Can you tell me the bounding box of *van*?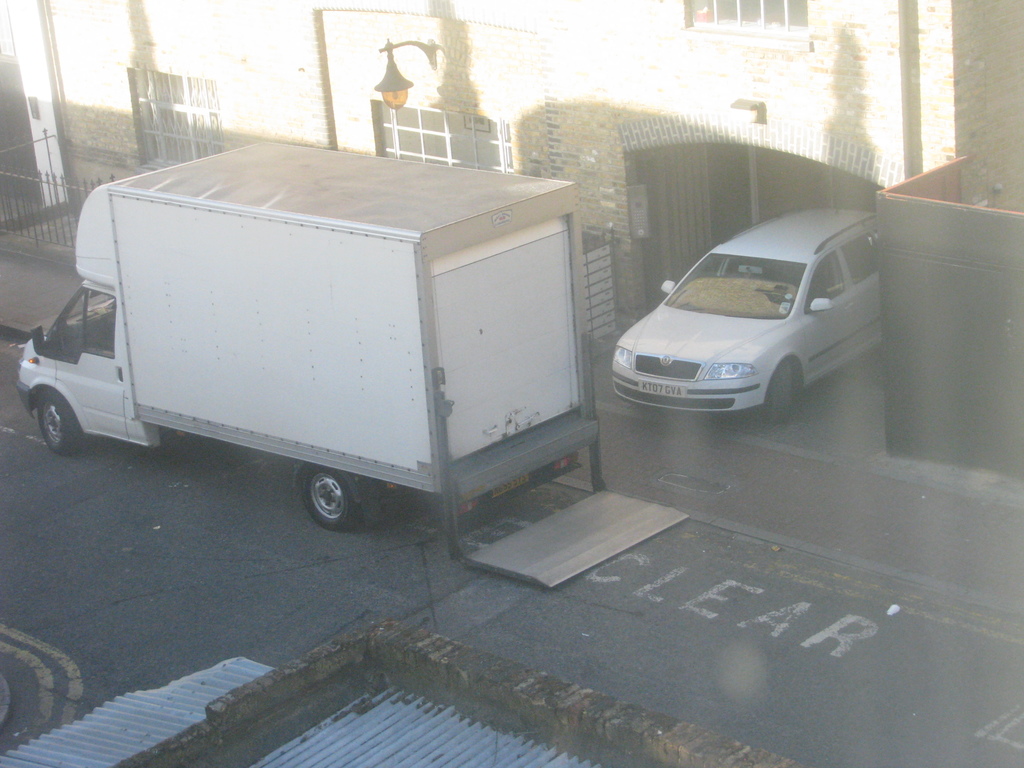
13/139/692/591.
